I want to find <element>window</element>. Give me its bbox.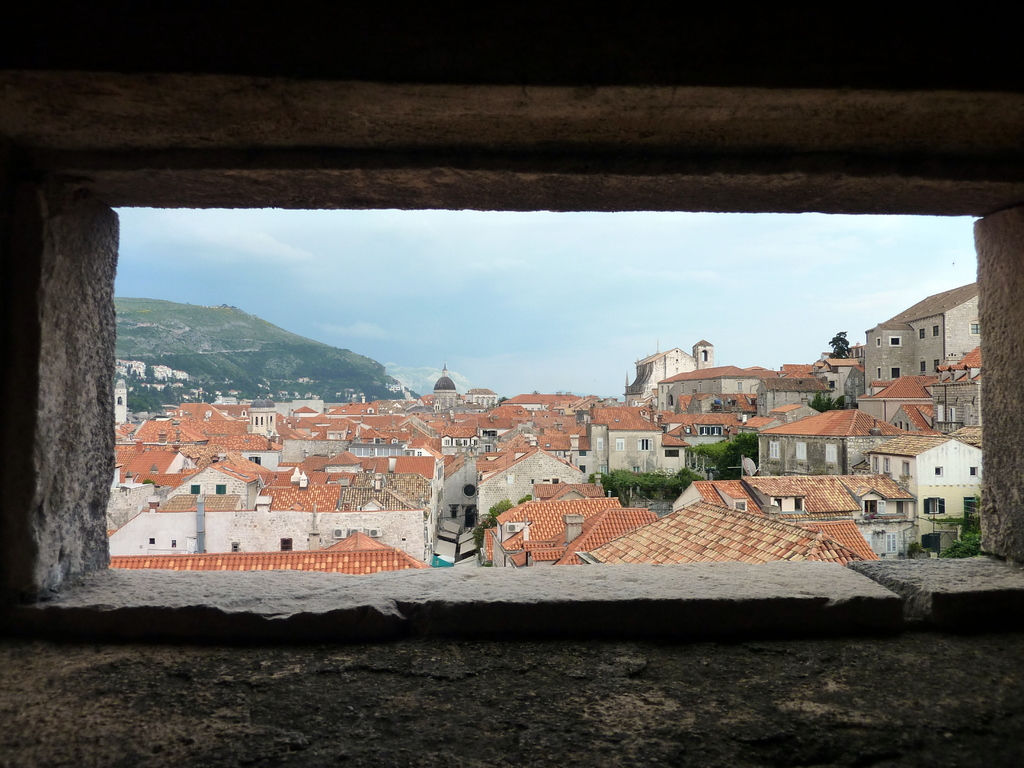
rect(918, 331, 925, 340).
